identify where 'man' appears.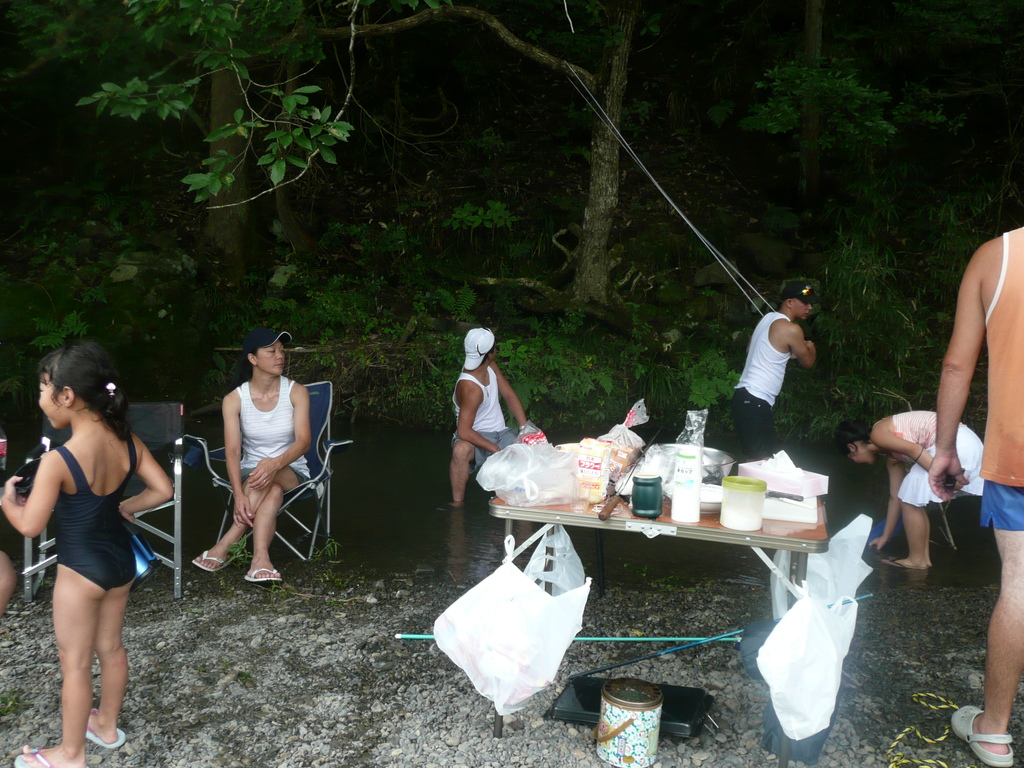
Appears at 737,288,840,461.
